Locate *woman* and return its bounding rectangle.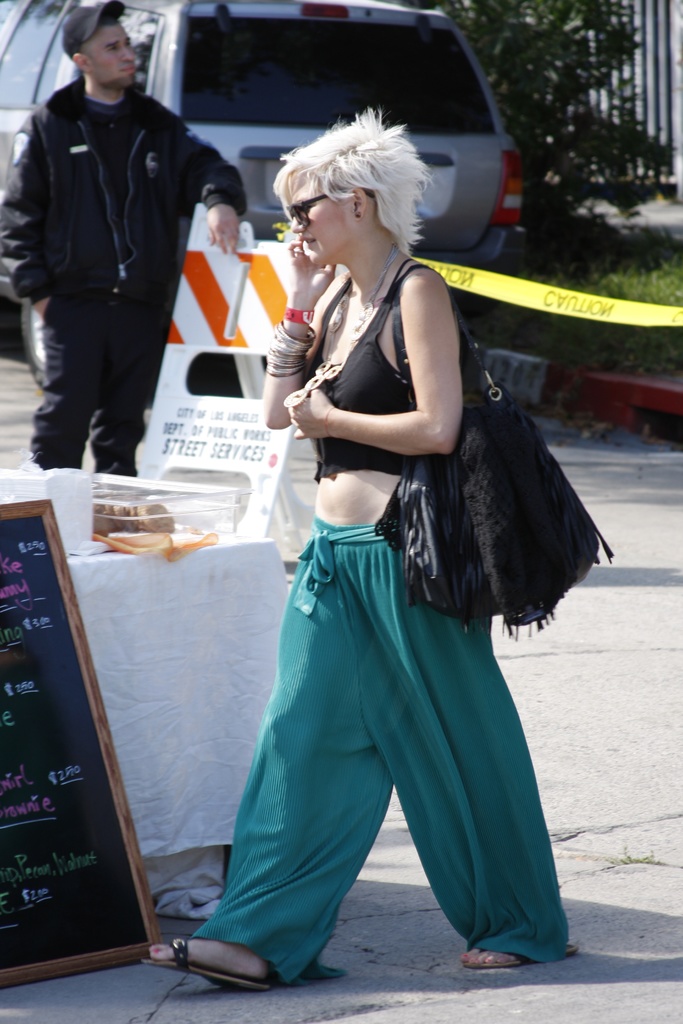
select_region(178, 109, 572, 972).
